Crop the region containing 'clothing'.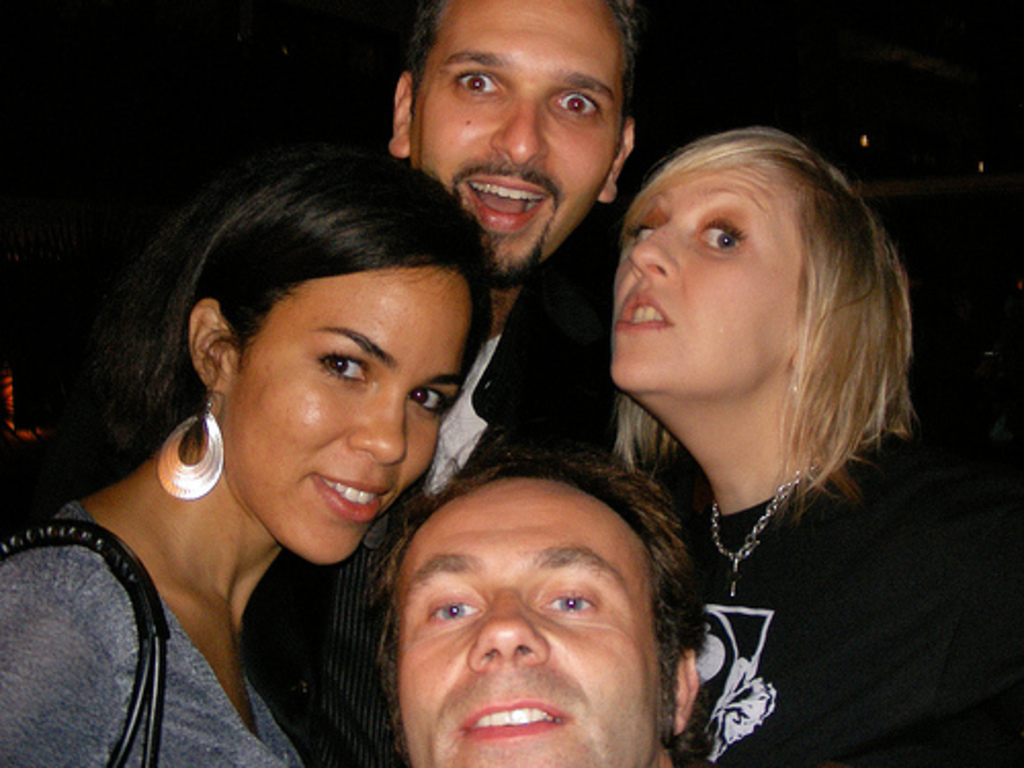
Crop region: detection(242, 221, 700, 766).
